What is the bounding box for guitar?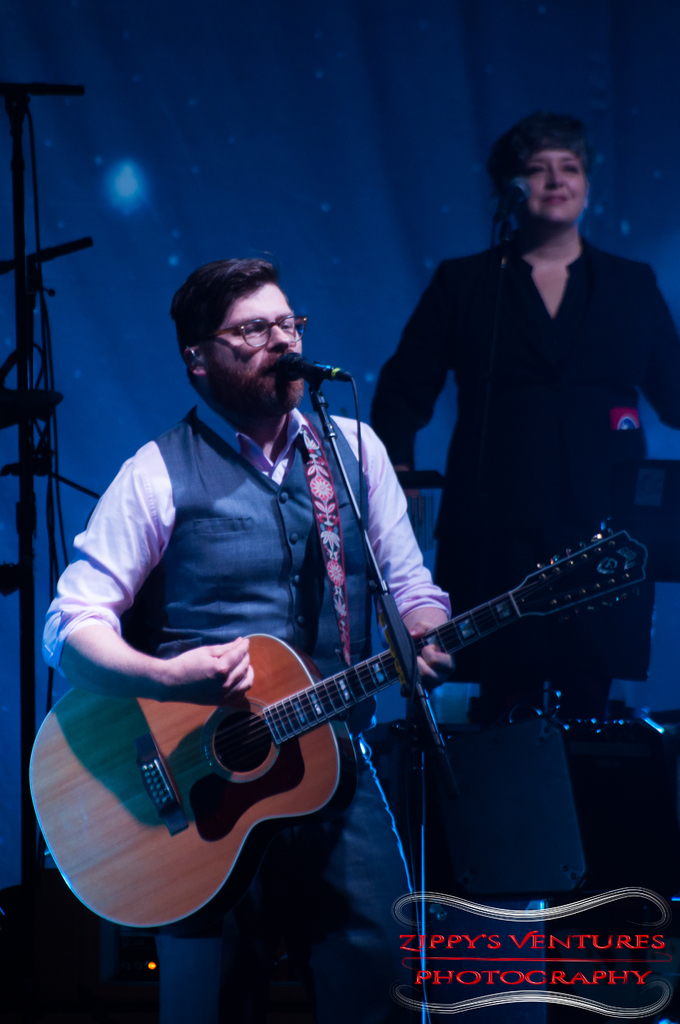
{"x1": 20, "y1": 522, "x2": 662, "y2": 939}.
